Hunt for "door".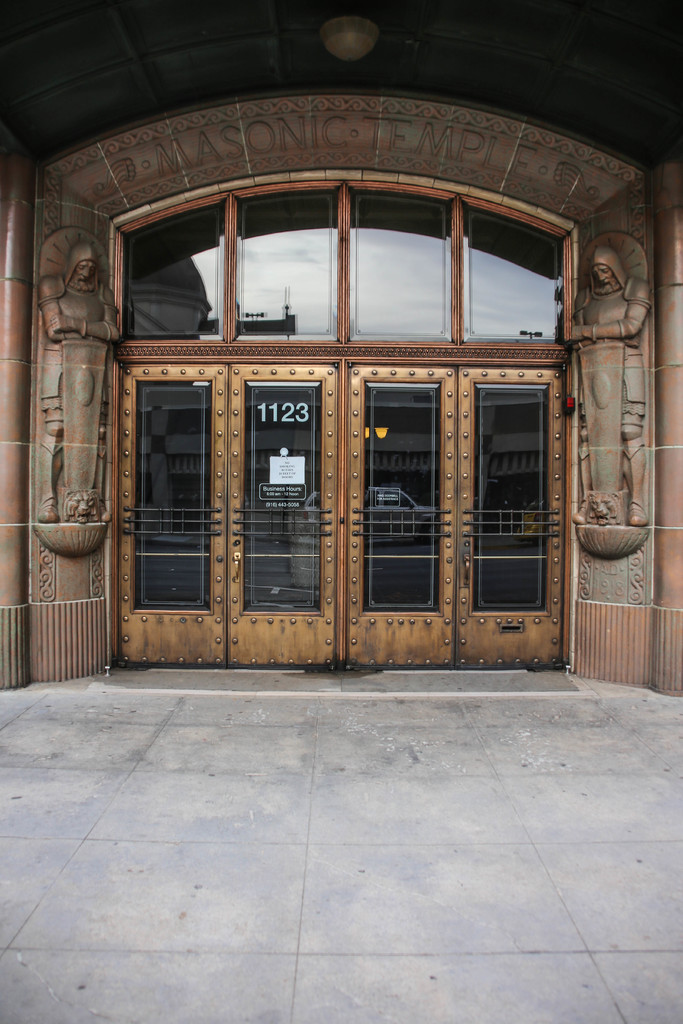
Hunted down at region(151, 283, 531, 665).
